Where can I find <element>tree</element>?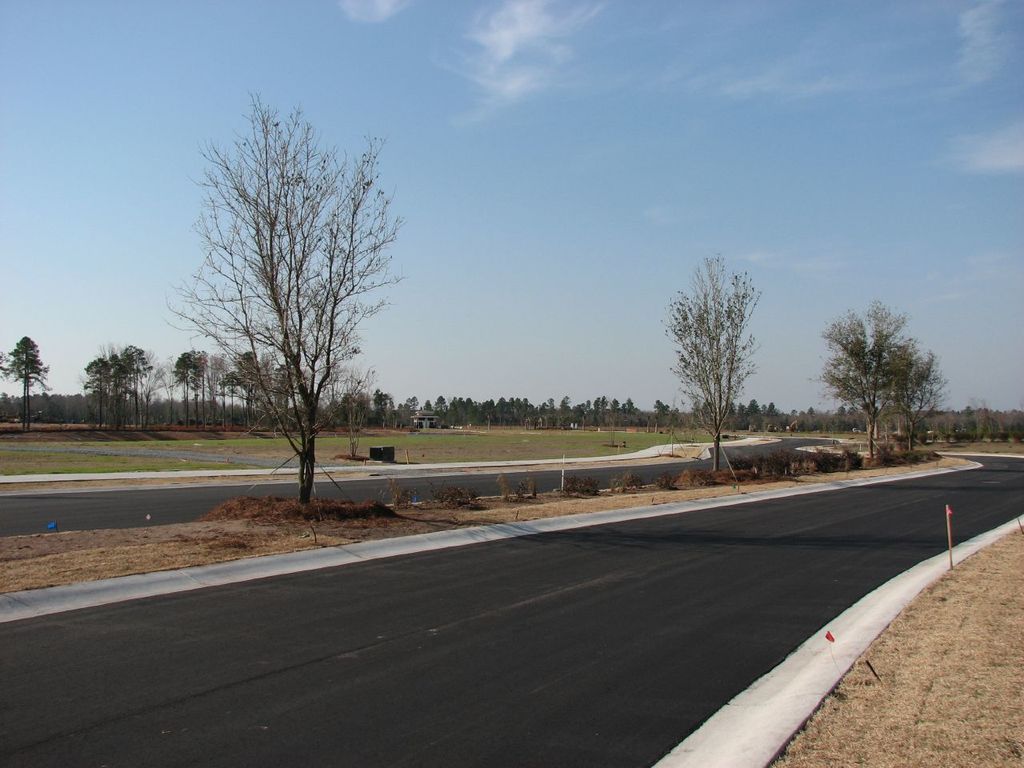
You can find it at (x1=597, y1=391, x2=608, y2=410).
